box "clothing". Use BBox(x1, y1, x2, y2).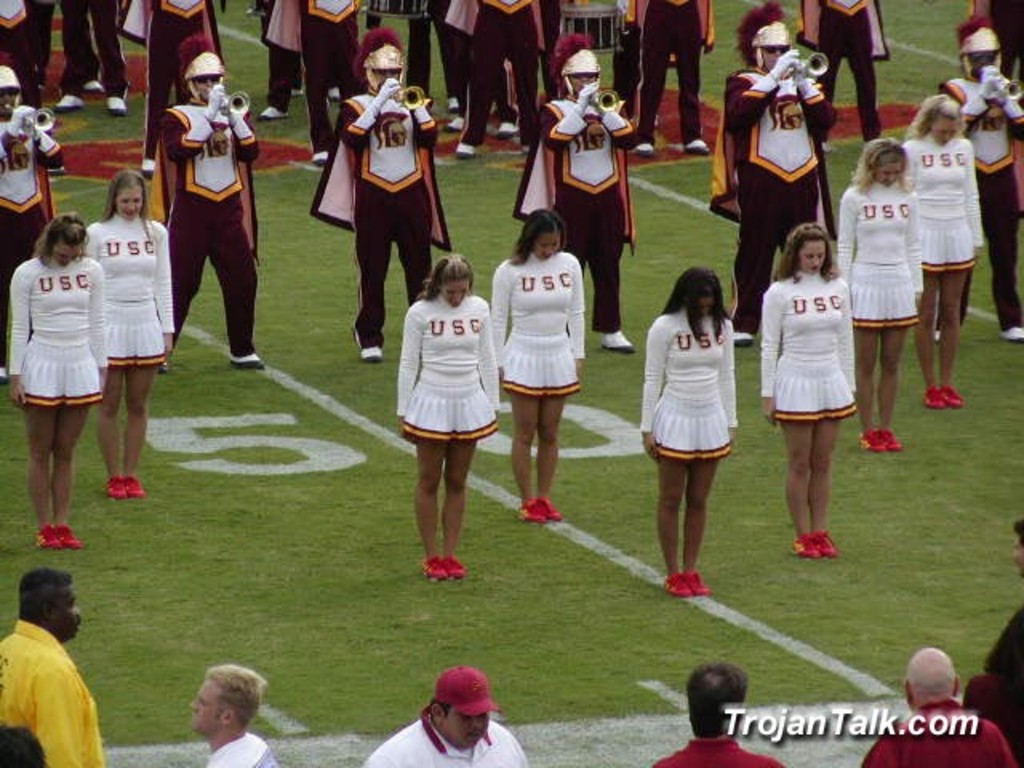
BBox(0, 106, 53, 355).
